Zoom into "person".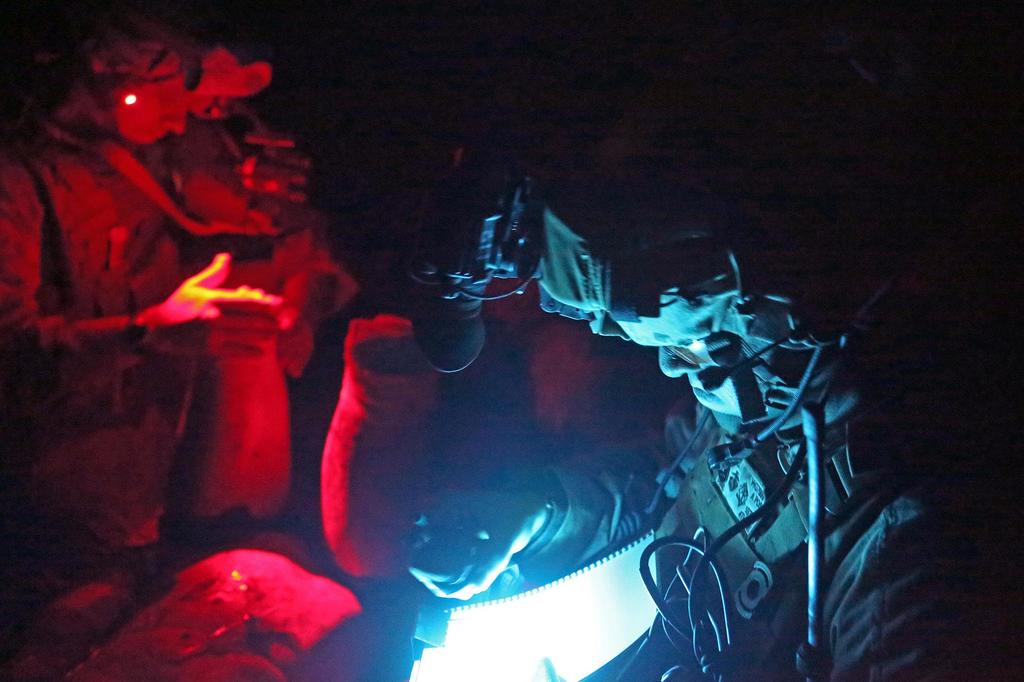
Zoom target: (x1=399, y1=168, x2=975, y2=681).
